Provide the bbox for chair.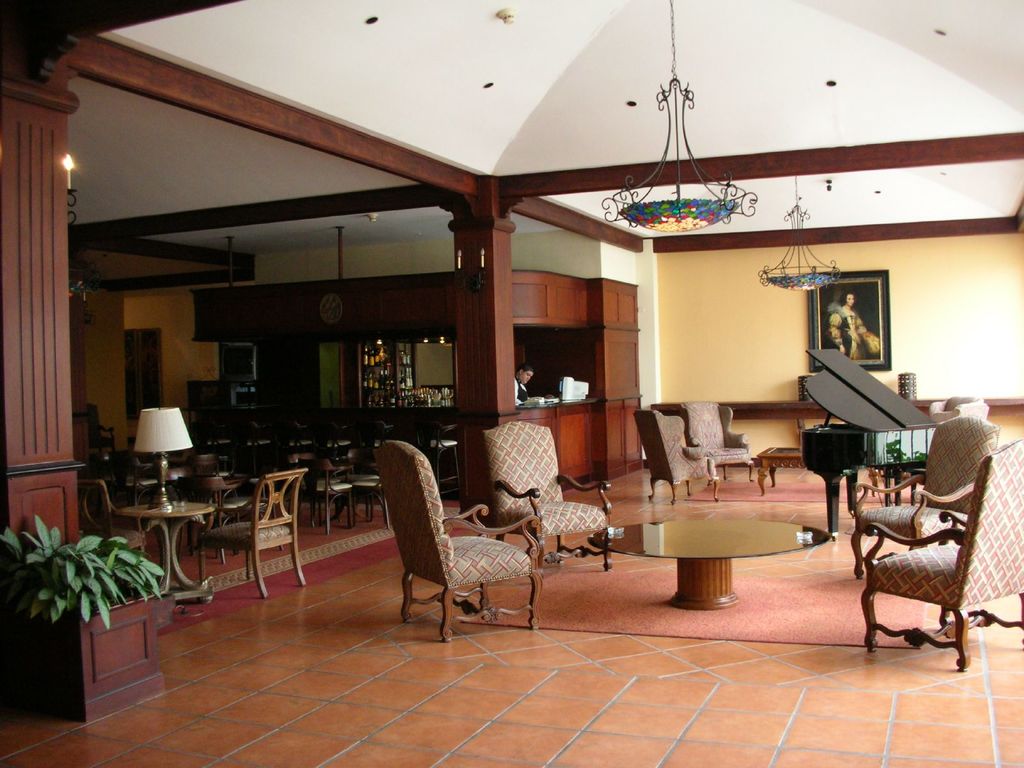
[373,439,543,644].
